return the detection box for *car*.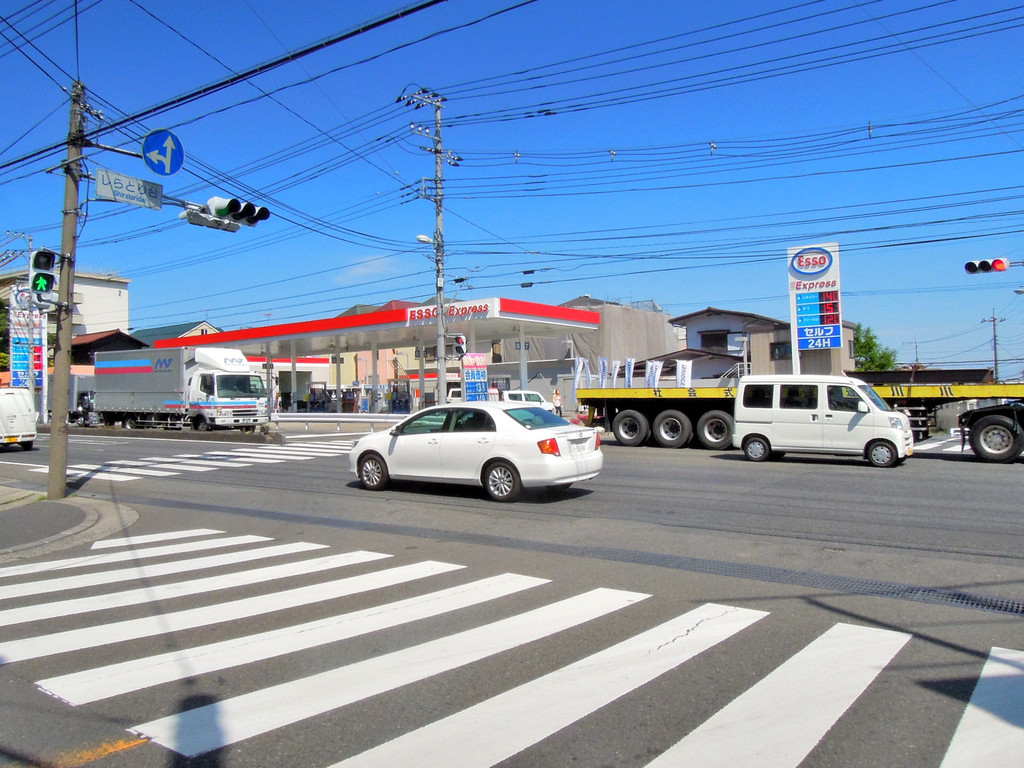
343 398 604 503.
